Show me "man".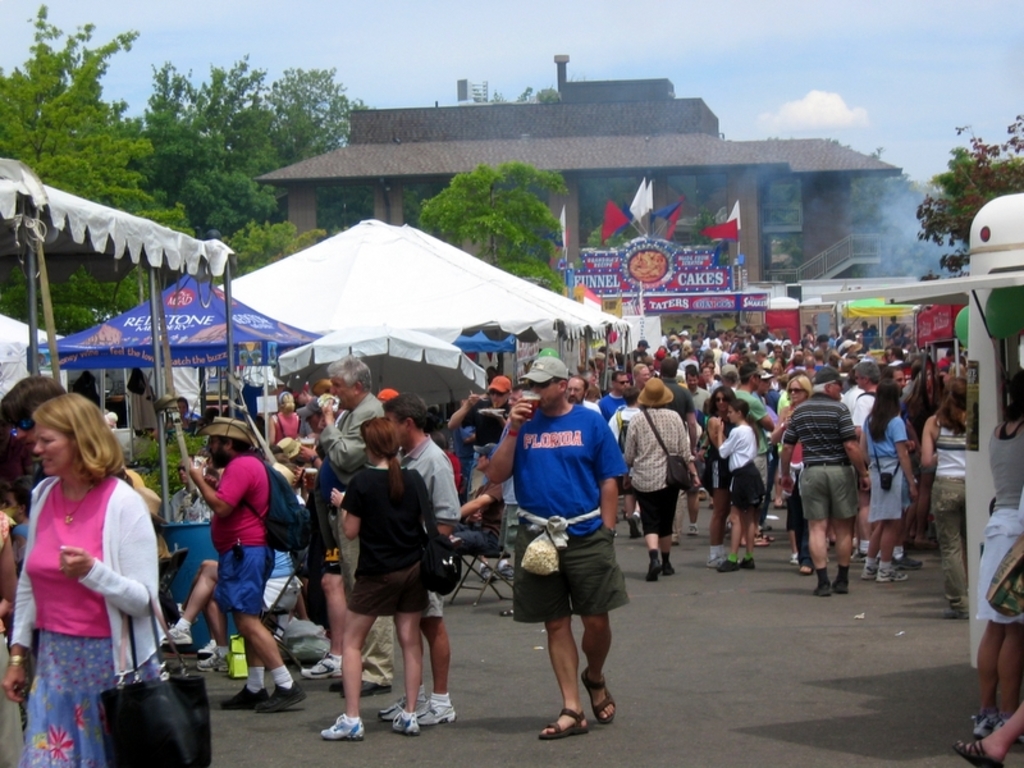
"man" is here: detection(293, 396, 325, 436).
